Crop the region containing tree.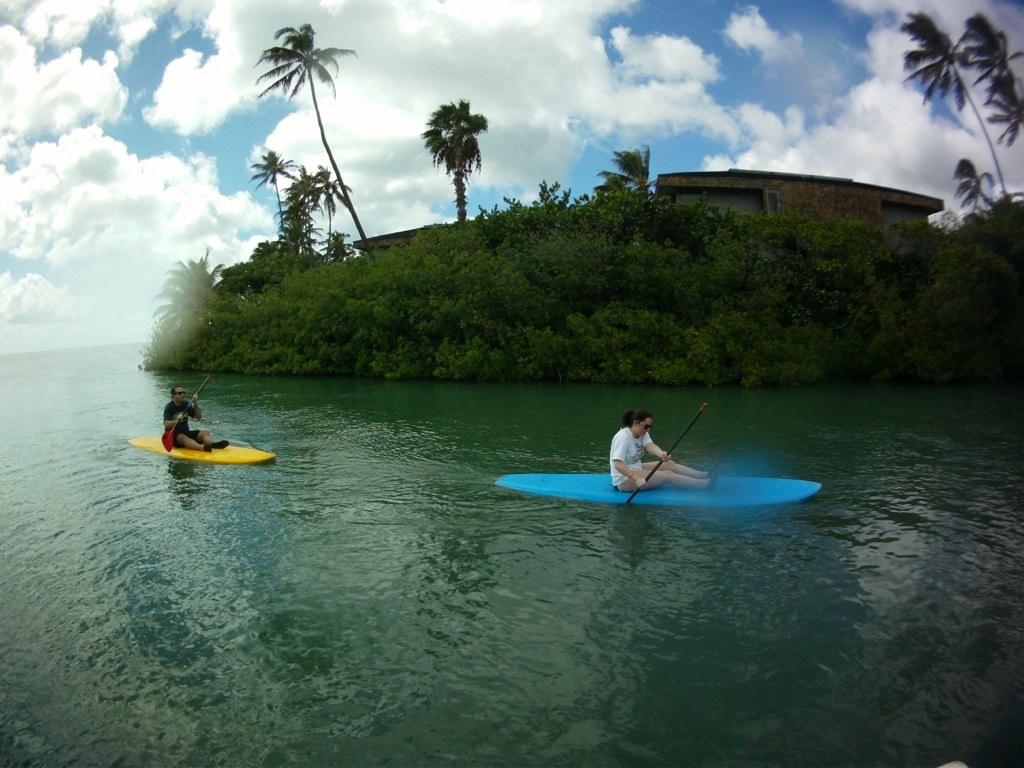
Crop region: 272/157/359/258.
